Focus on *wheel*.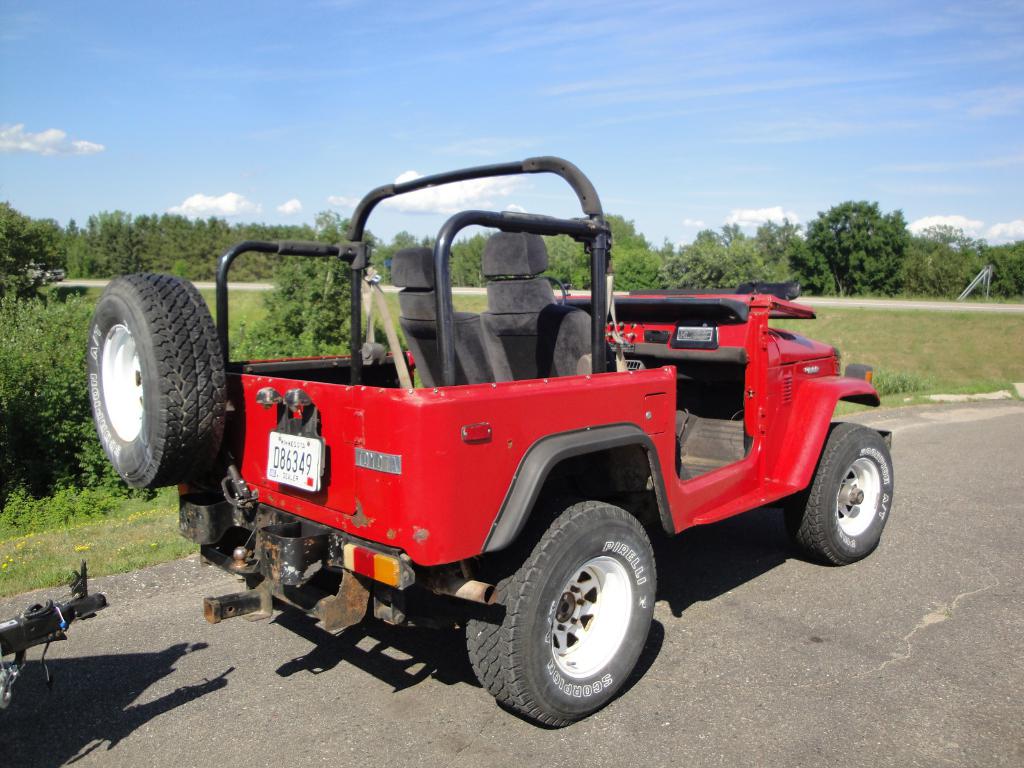
Focused at <box>84,269,228,497</box>.
